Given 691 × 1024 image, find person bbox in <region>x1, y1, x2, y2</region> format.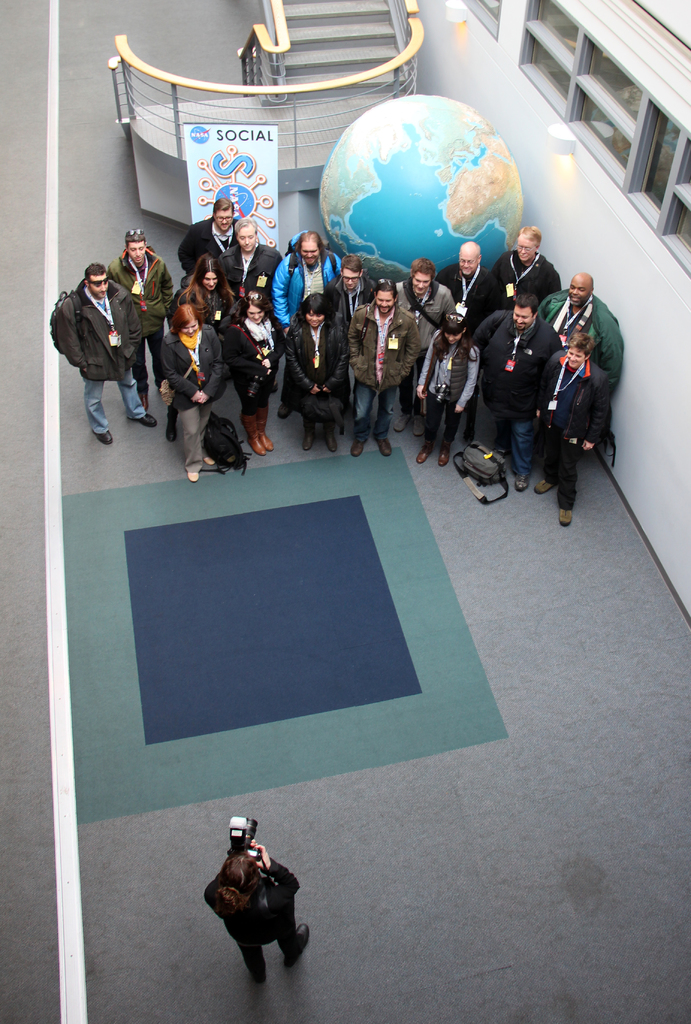
<region>434, 245, 523, 331</region>.
